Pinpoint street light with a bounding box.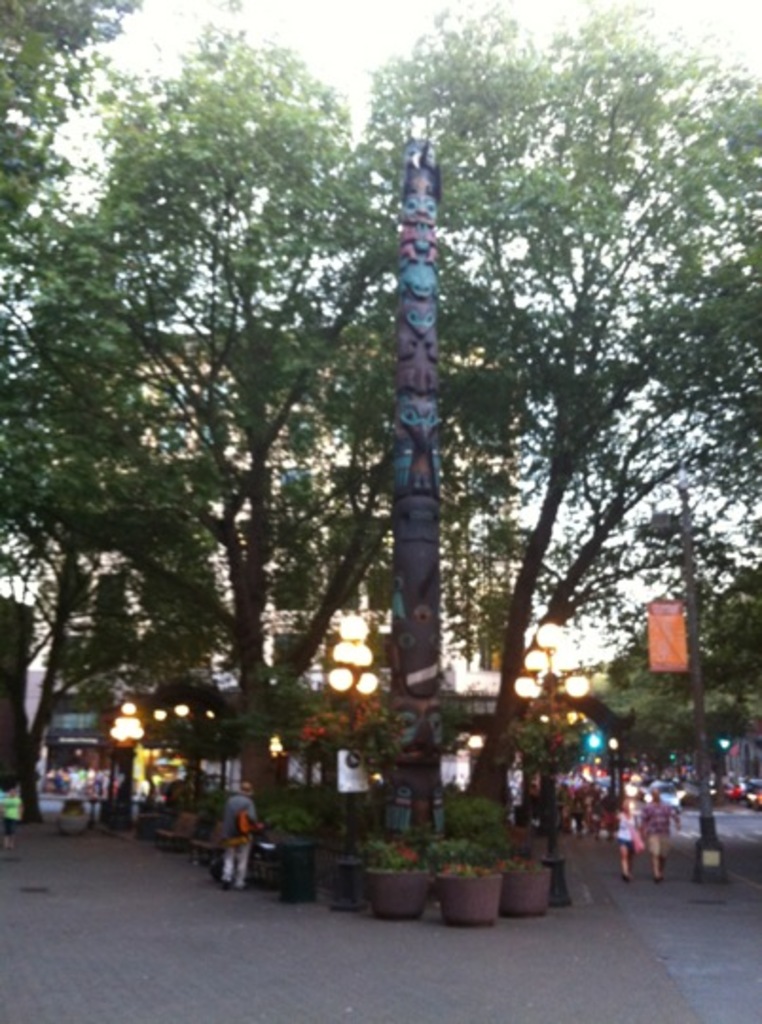
(514,620,586,905).
